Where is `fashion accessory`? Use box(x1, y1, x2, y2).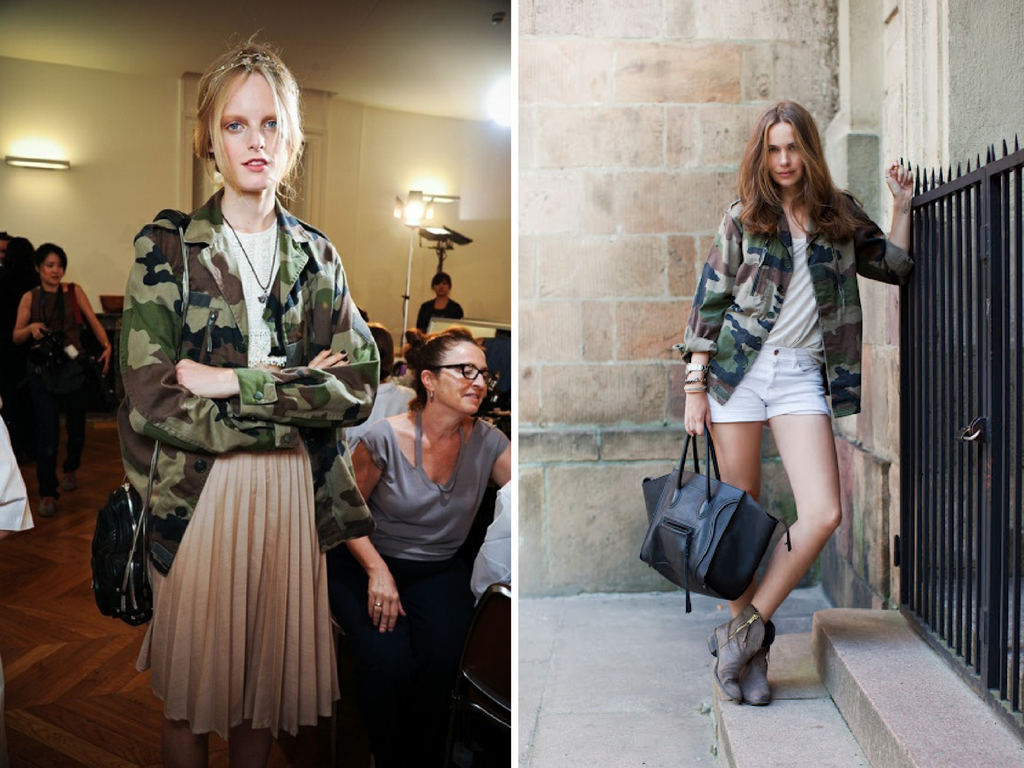
box(61, 470, 80, 492).
